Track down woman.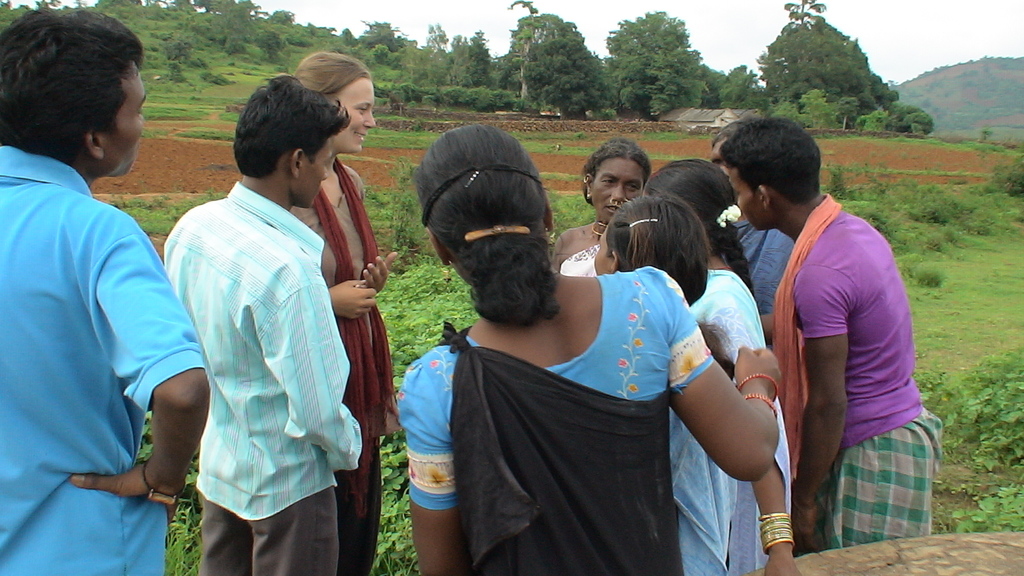
Tracked to (x1=642, y1=160, x2=805, y2=575).
